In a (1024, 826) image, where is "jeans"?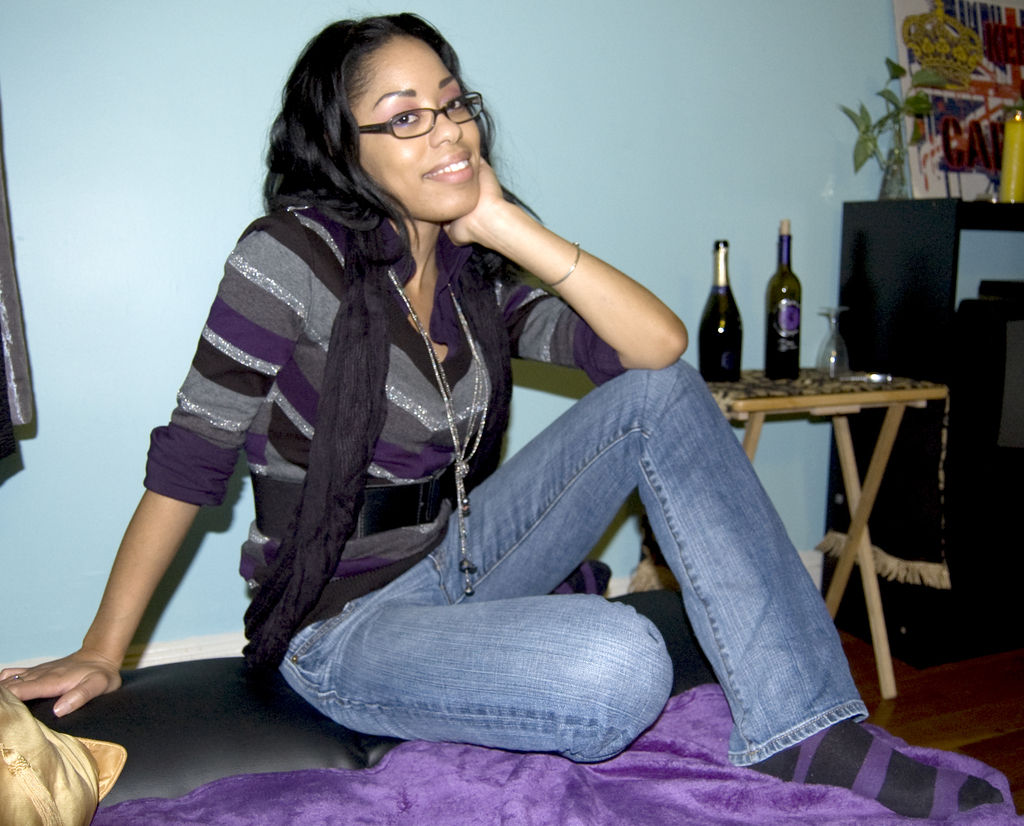
395 361 888 760.
